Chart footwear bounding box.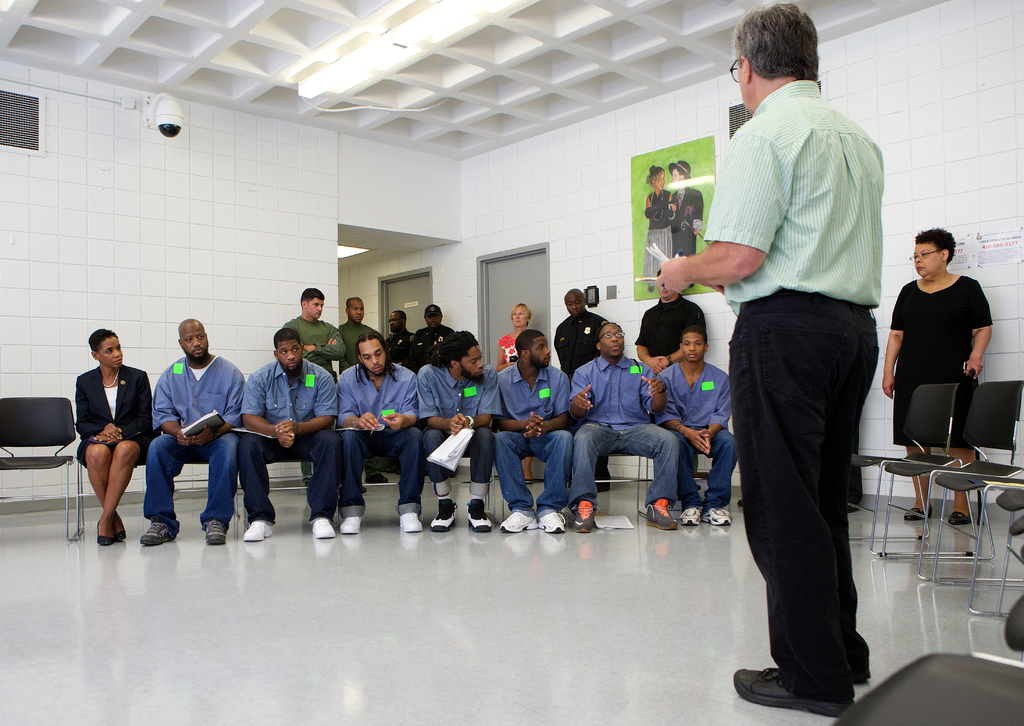
Charted: box=[499, 510, 540, 532].
